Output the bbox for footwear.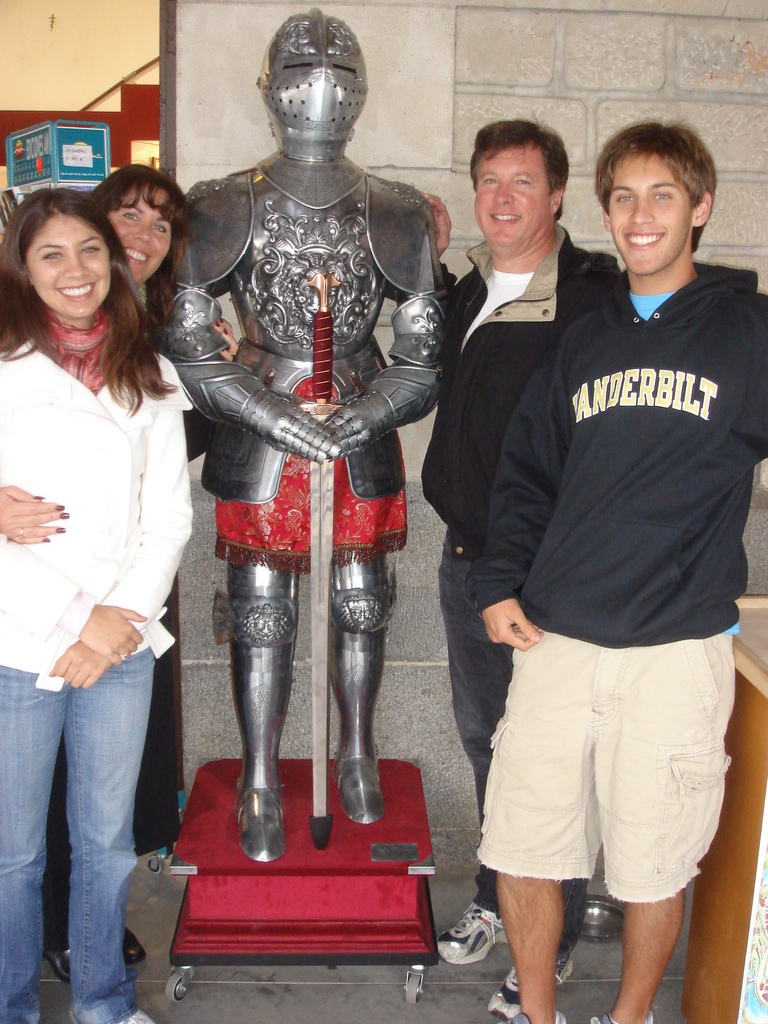
detection(42, 946, 77, 982).
